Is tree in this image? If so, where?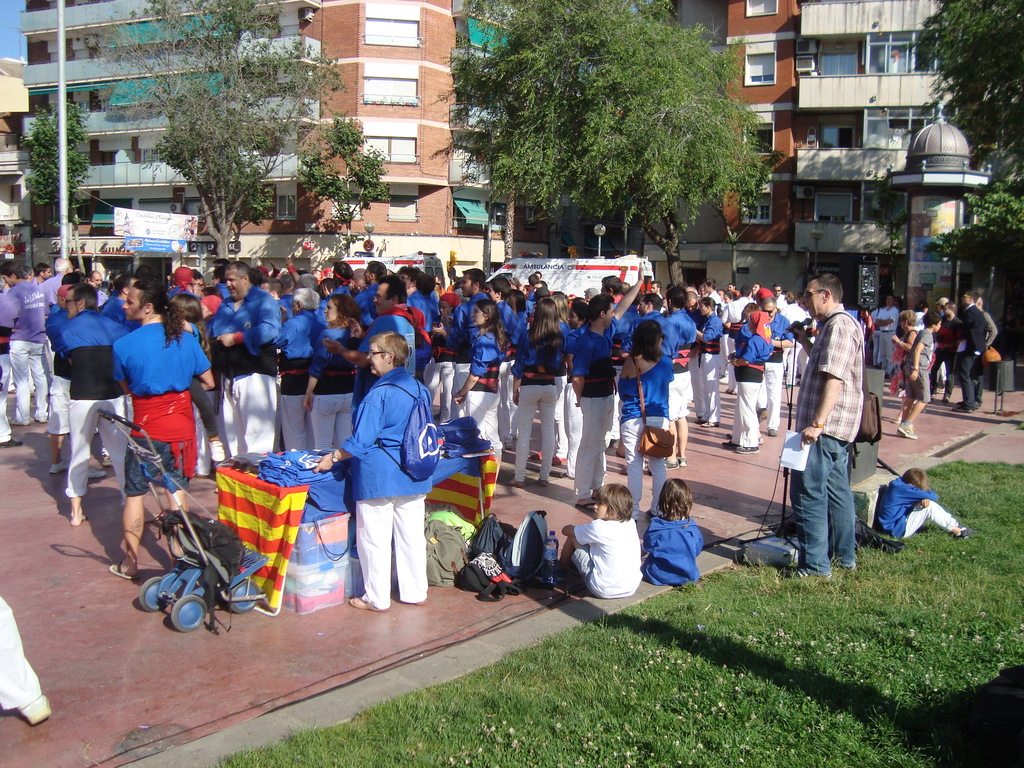
Yes, at pyautogui.locateOnScreen(296, 107, 399, 262).
